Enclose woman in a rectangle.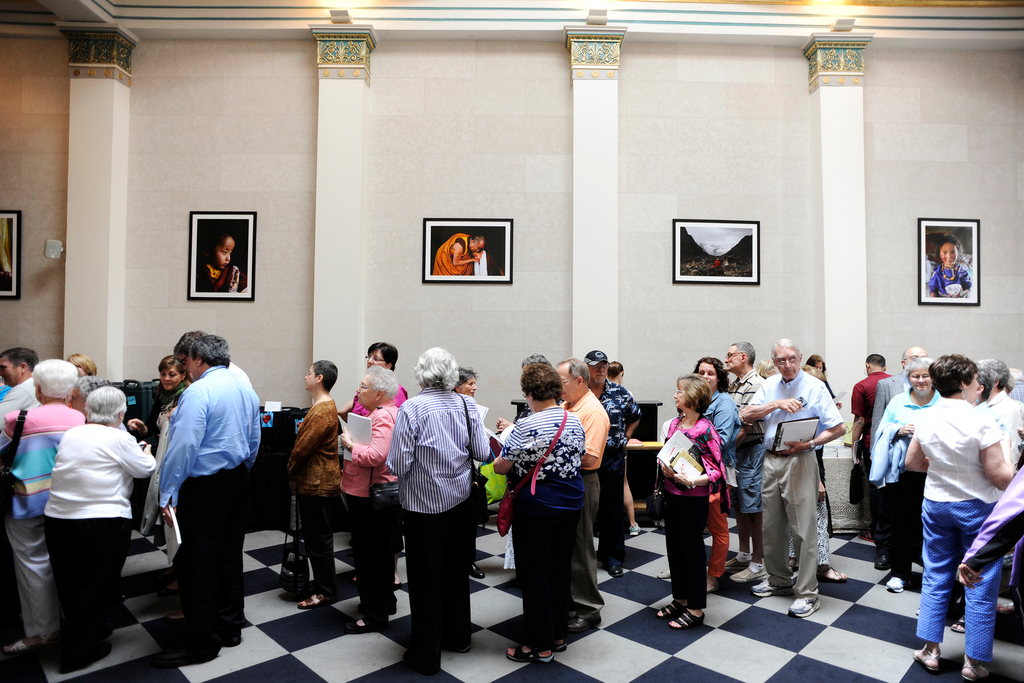
{"left": 337, "top": 366, "right": 403, "bottom": 629}.
